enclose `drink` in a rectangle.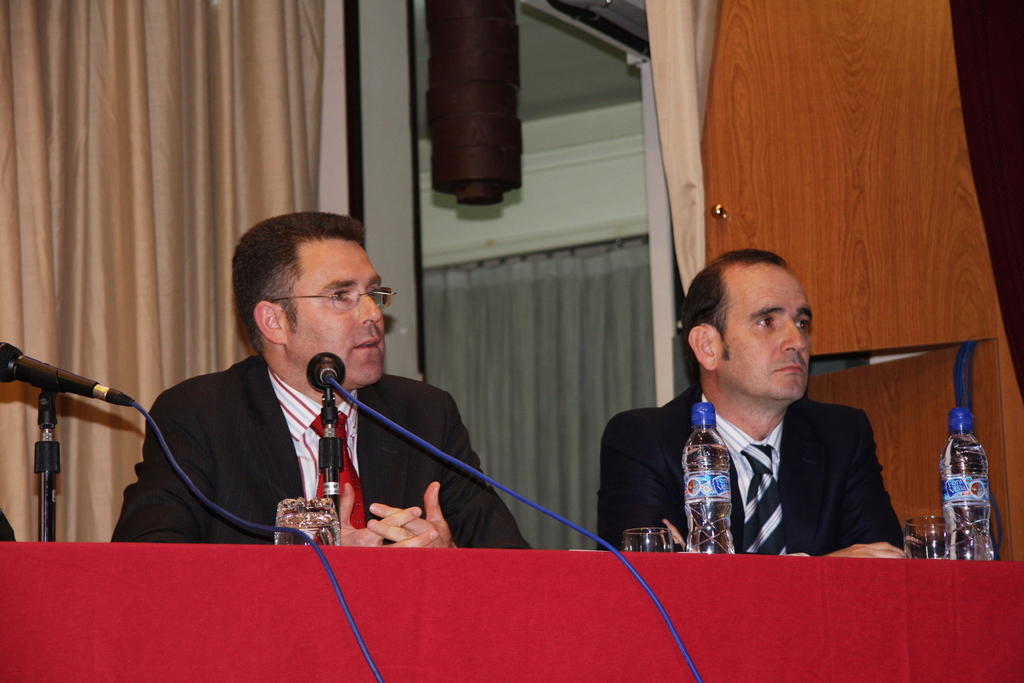
bbox(941, 441, 993, 568).
